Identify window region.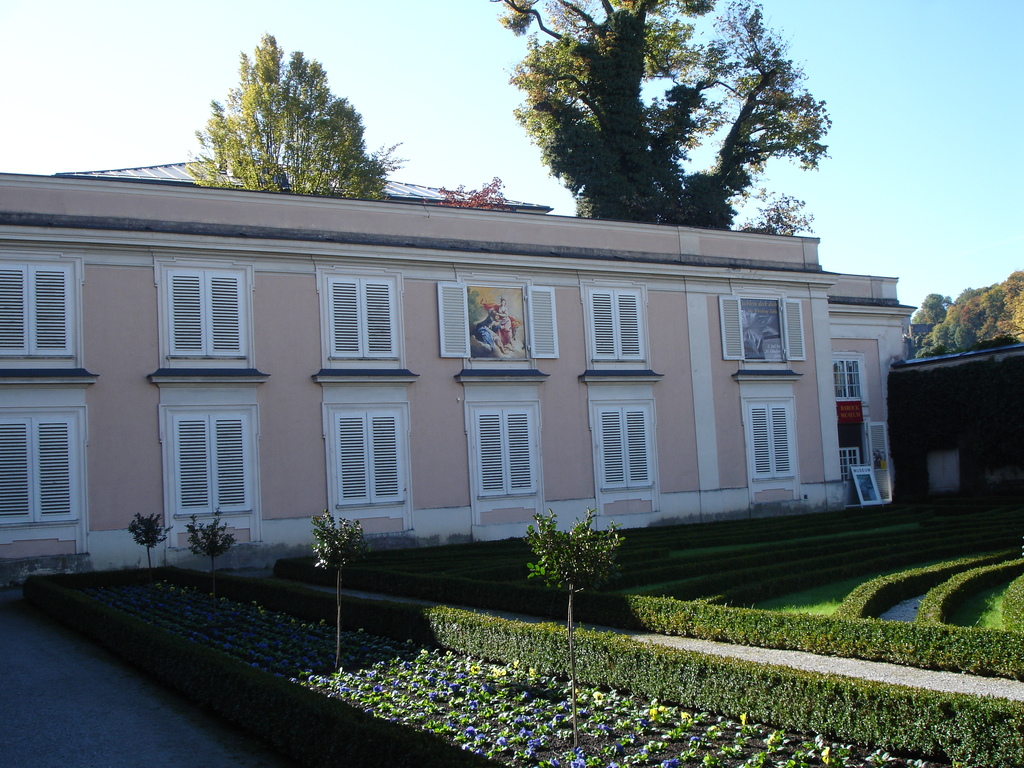
Region: detection(463, 399, 545, 506).
